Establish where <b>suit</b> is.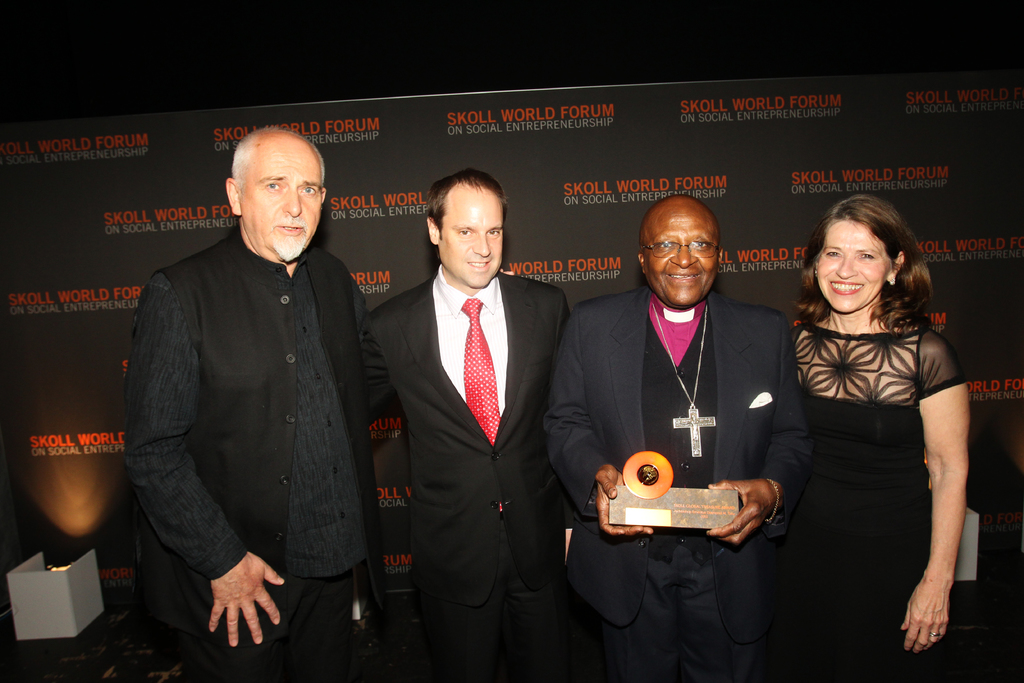
Established at region(349, 265, 577, 682).
